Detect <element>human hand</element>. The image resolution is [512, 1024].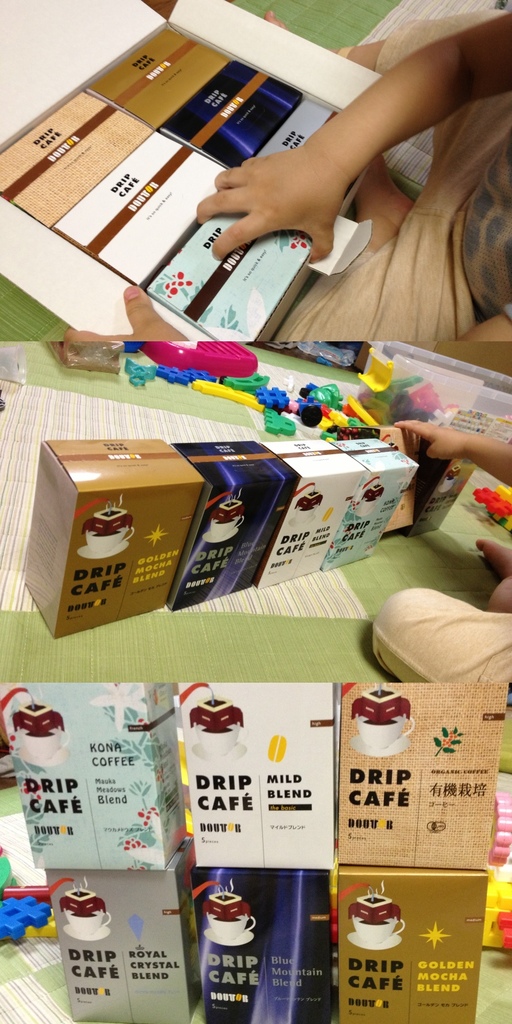
x1=395, y1=417, x2=472, y2=463.
